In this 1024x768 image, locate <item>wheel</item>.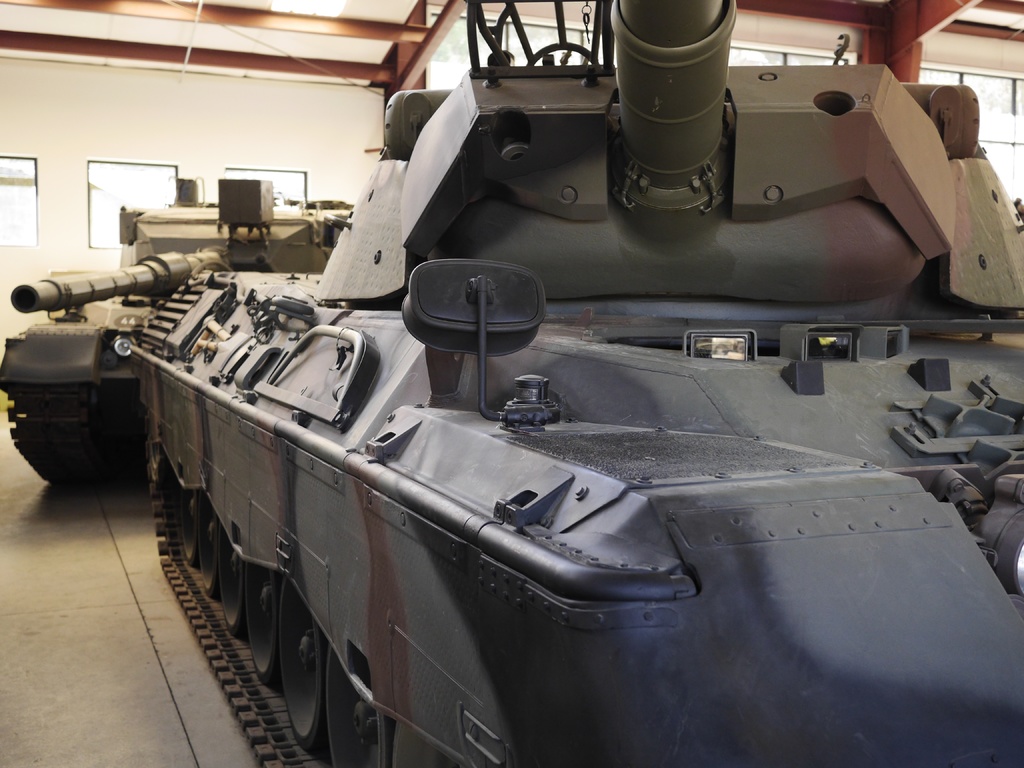
Bounding box: locate(274, 570, 336, 746).
